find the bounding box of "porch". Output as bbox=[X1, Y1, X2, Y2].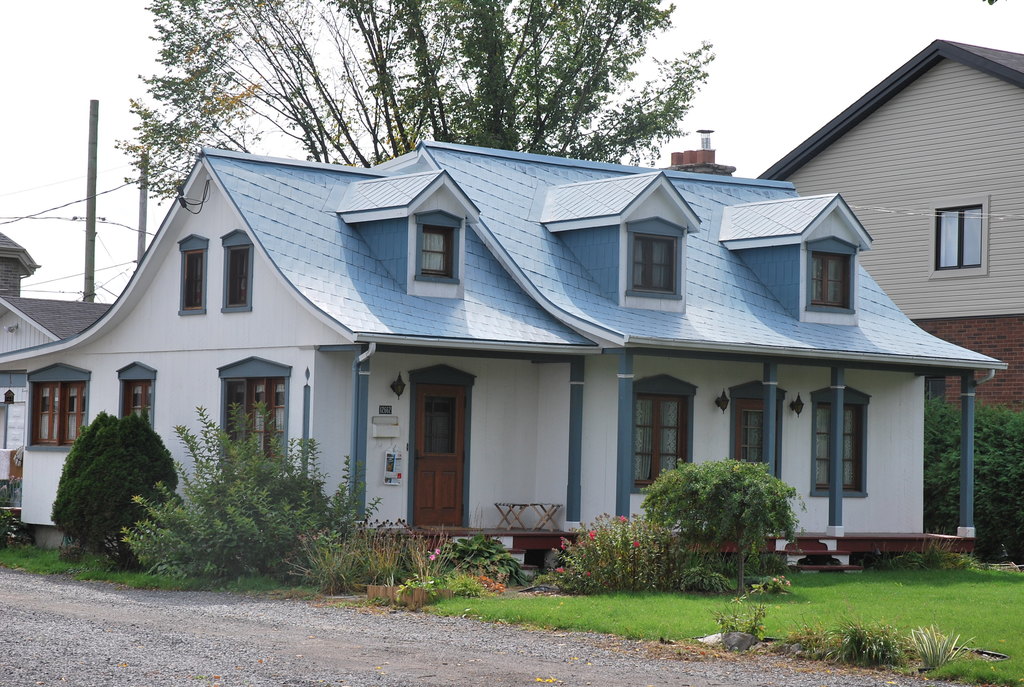
bbox=[367, 525, 977, 576].
